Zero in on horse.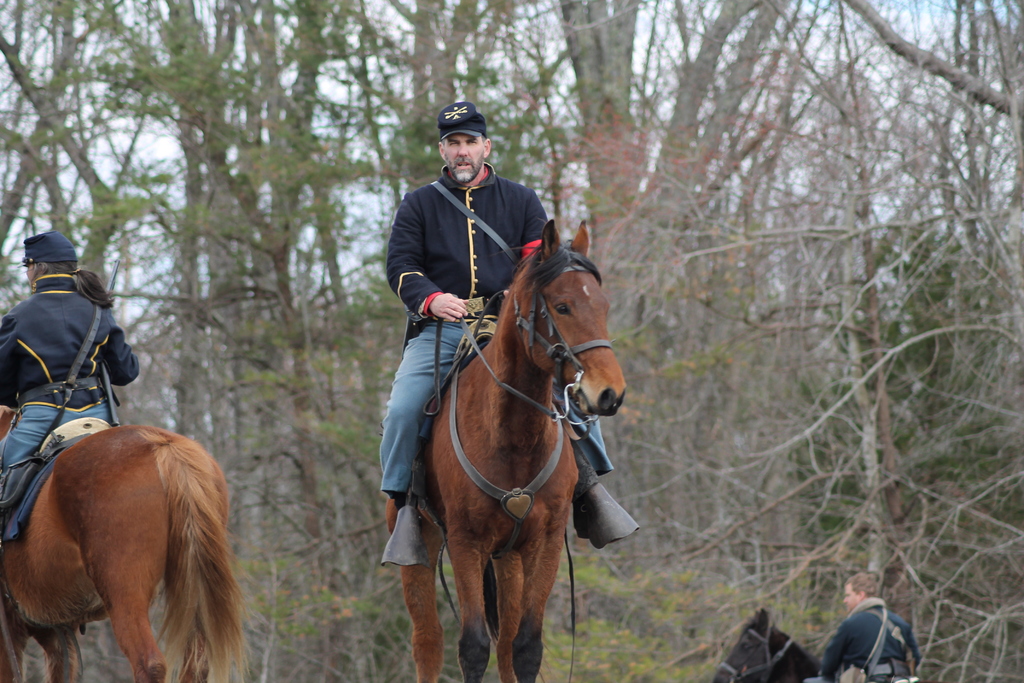
Zeroed in: (0, 407, 253, 682).
